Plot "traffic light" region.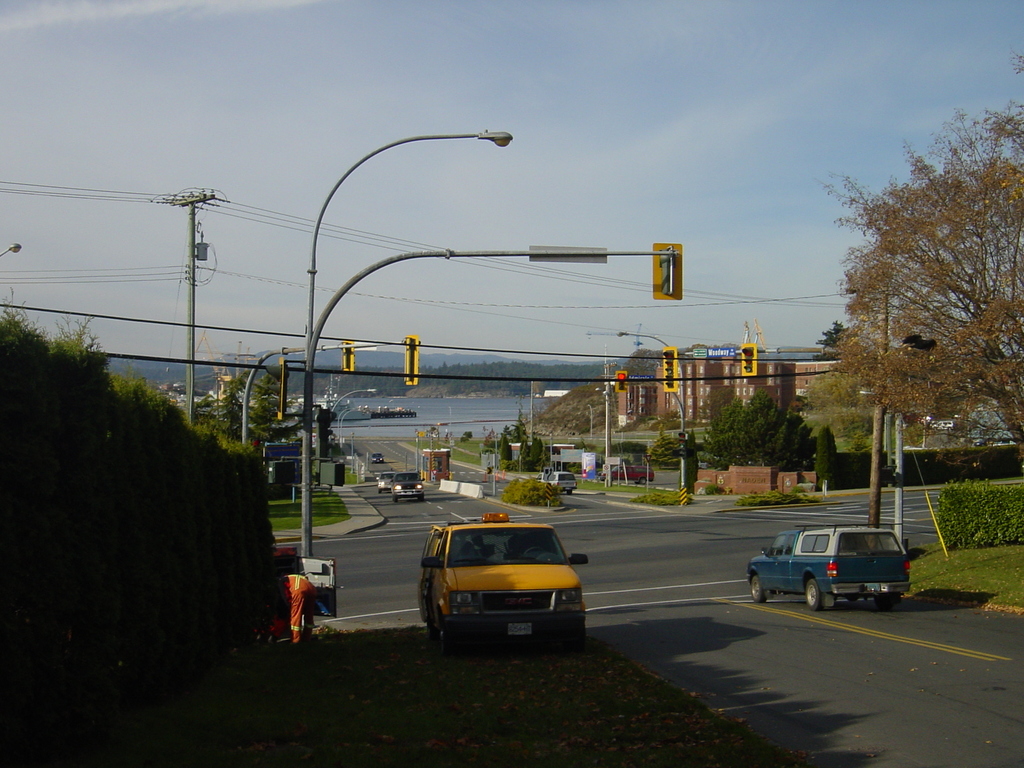
Plotted at locate(742, 342, 758, 377).
